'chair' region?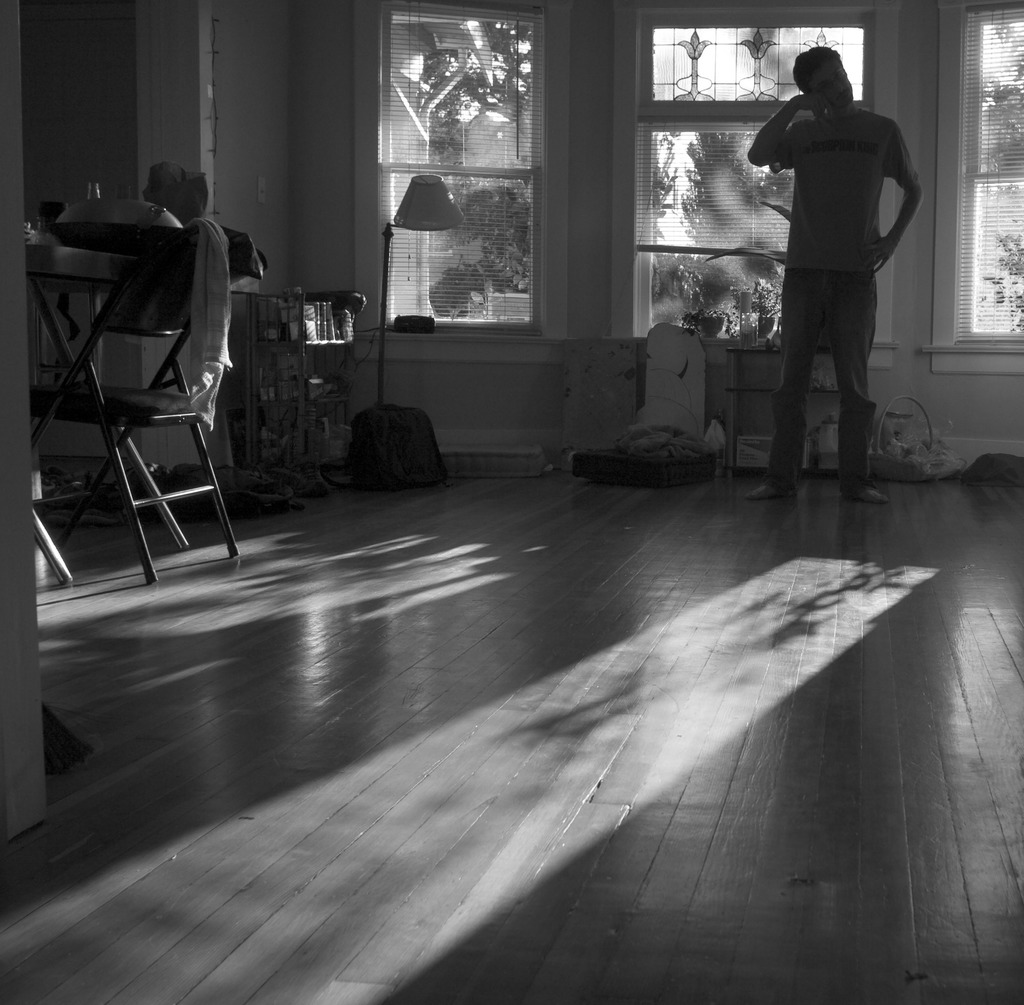
select_region(35, 213, 240, 593)
